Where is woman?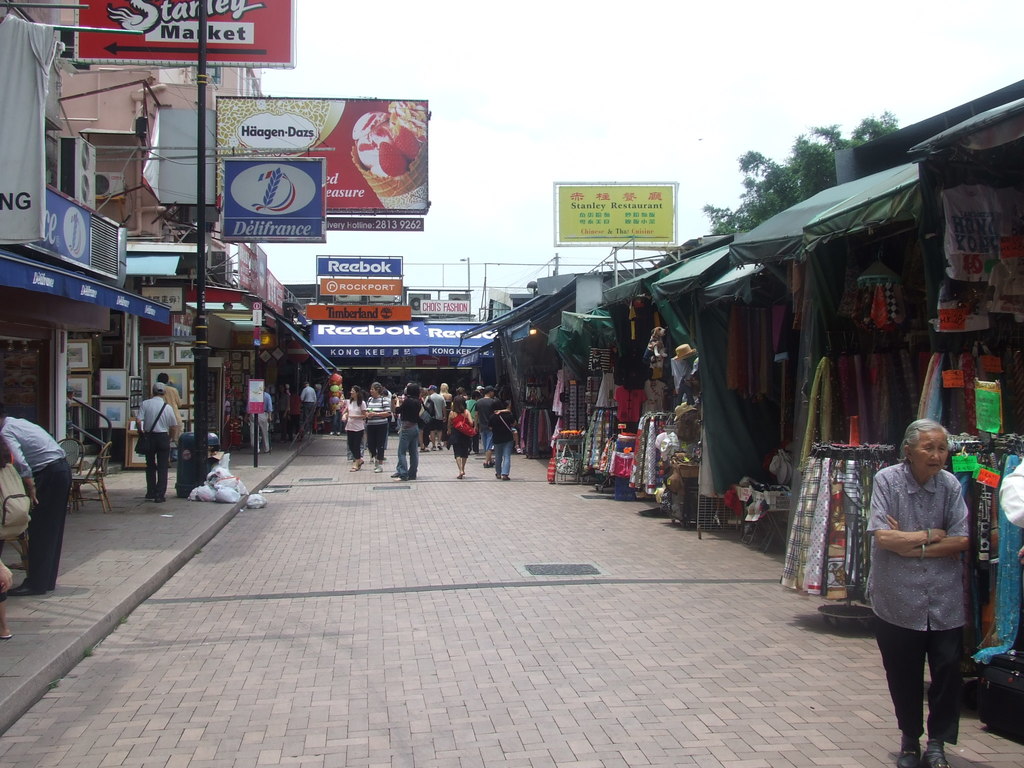
[342, 385, 366, 473].
